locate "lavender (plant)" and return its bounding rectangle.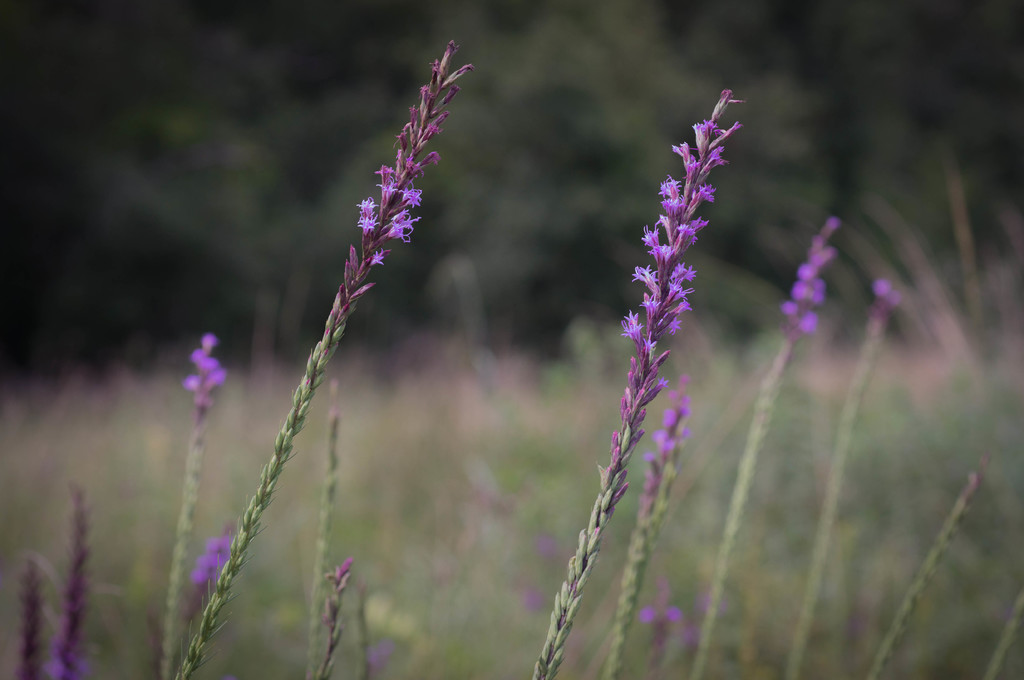
box(178, 332, 221, 558).
